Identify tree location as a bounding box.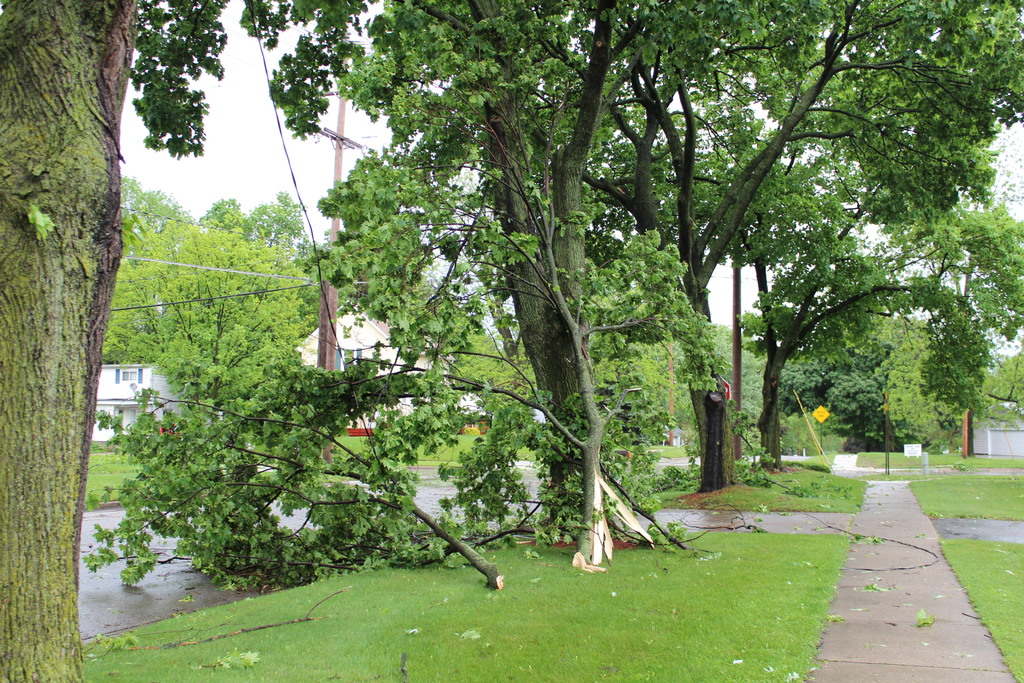
977,327,1023,437.
